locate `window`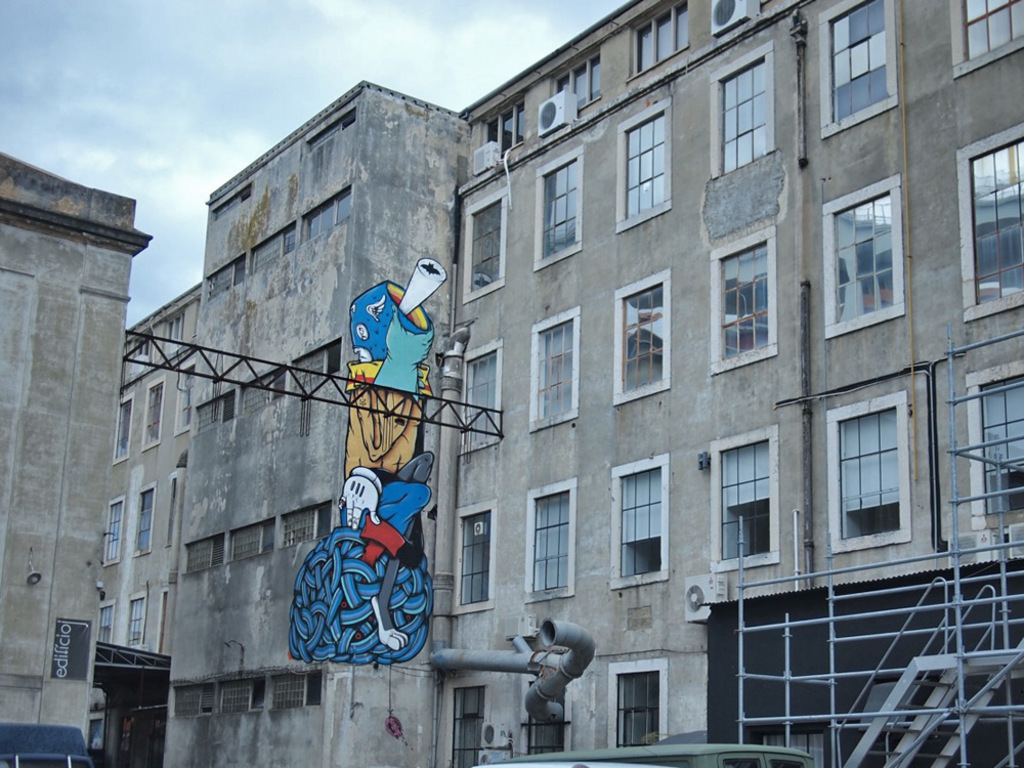
x1=166 y1=691 x2=212 y2=721
